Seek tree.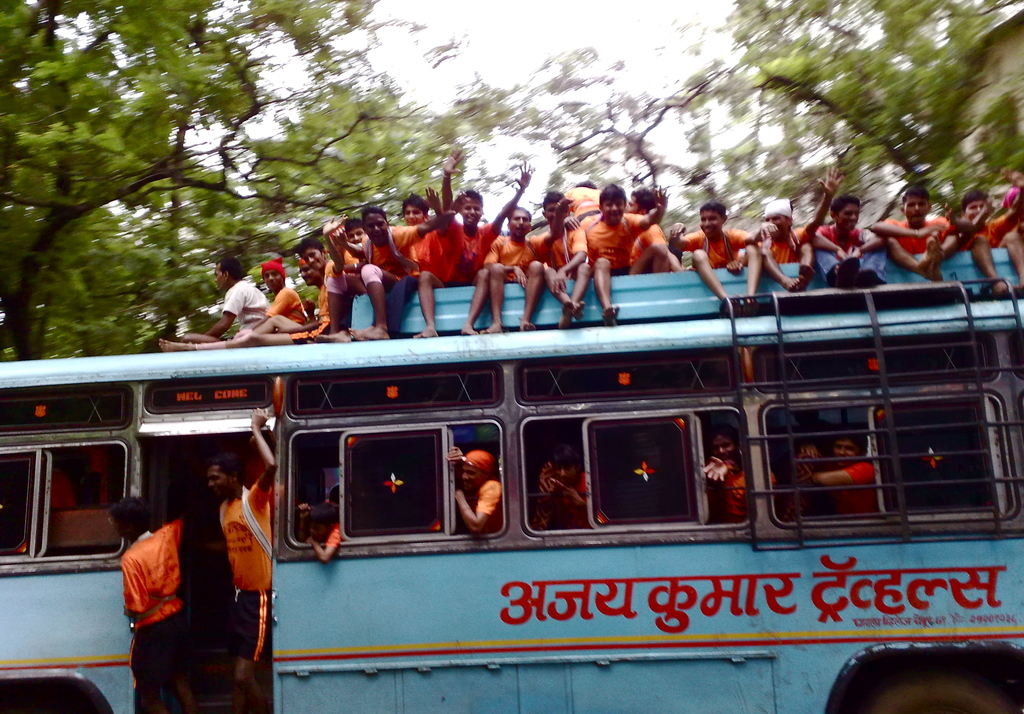
rect(31, 29, 590, 350).
